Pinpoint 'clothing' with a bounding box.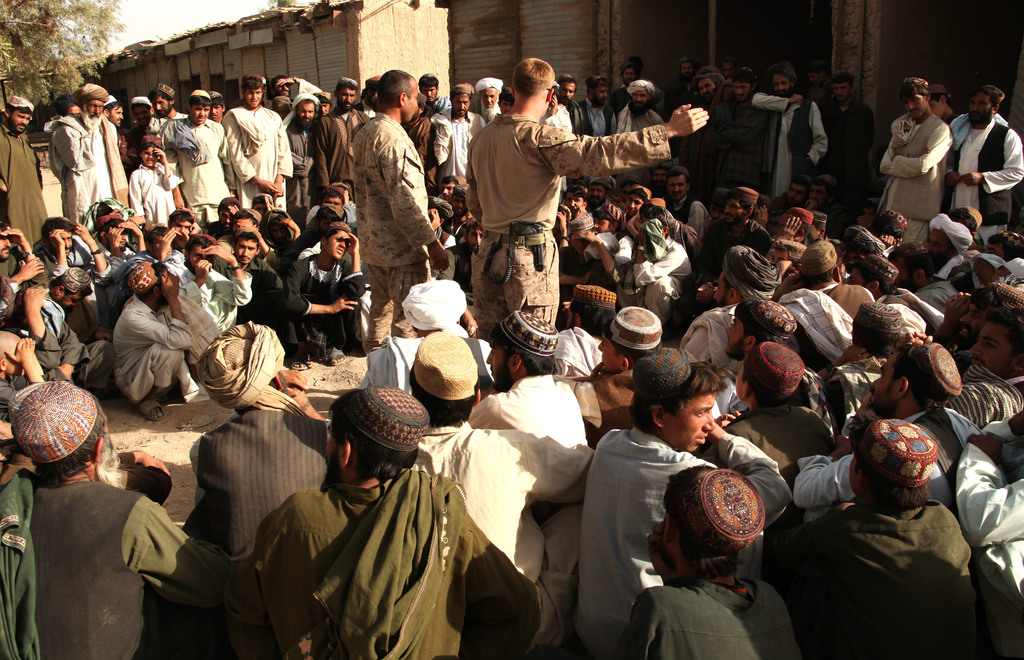
(left=0, top=314, right=104, bottom=390).
